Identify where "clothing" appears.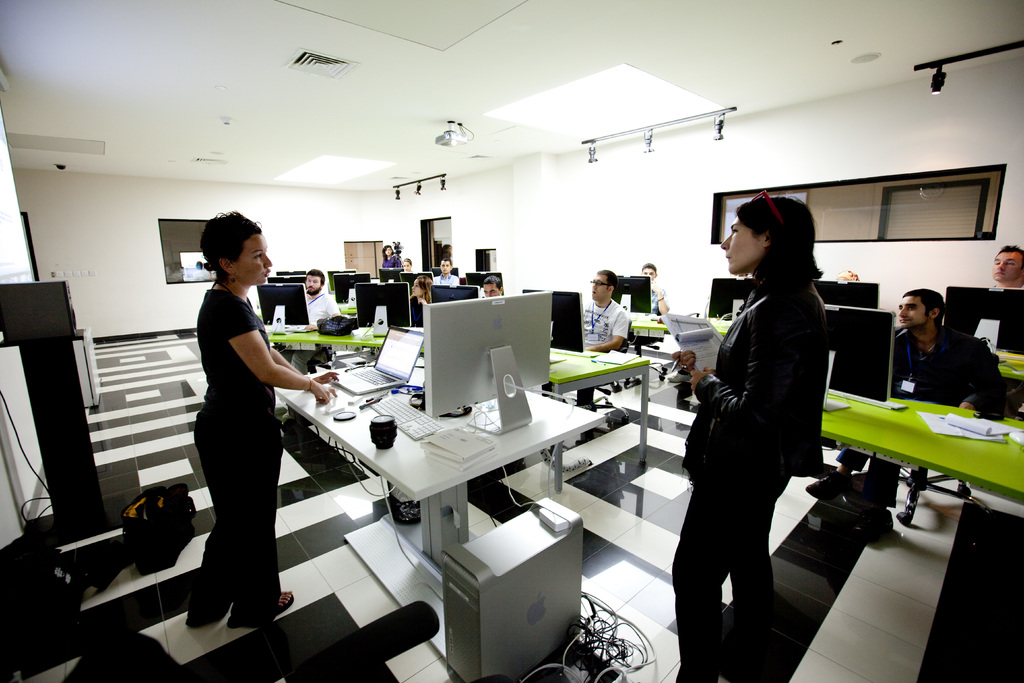
Appears at Rect(483, 293, 499, 304).
